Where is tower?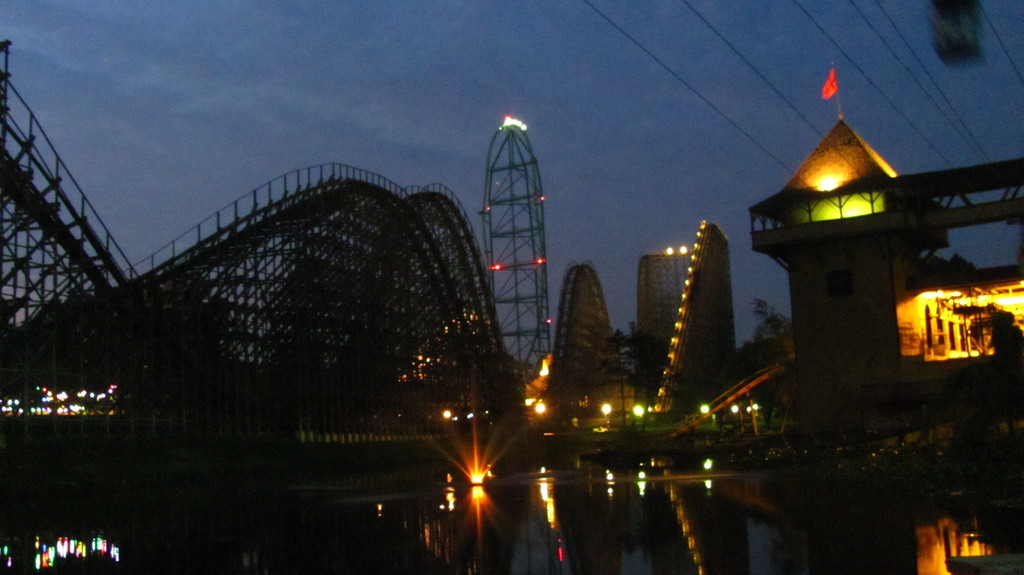
pyautogui.locateOnScreen(560, 256, 625, 410).
